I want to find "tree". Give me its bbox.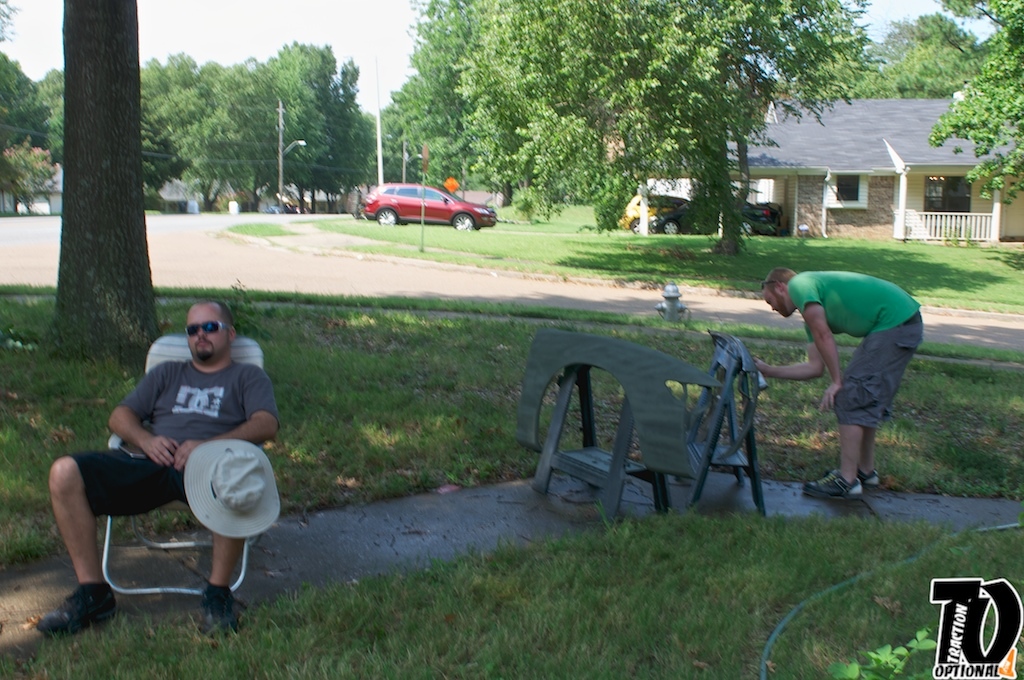
[left=927, top=0, right=1023, bottom=211].
